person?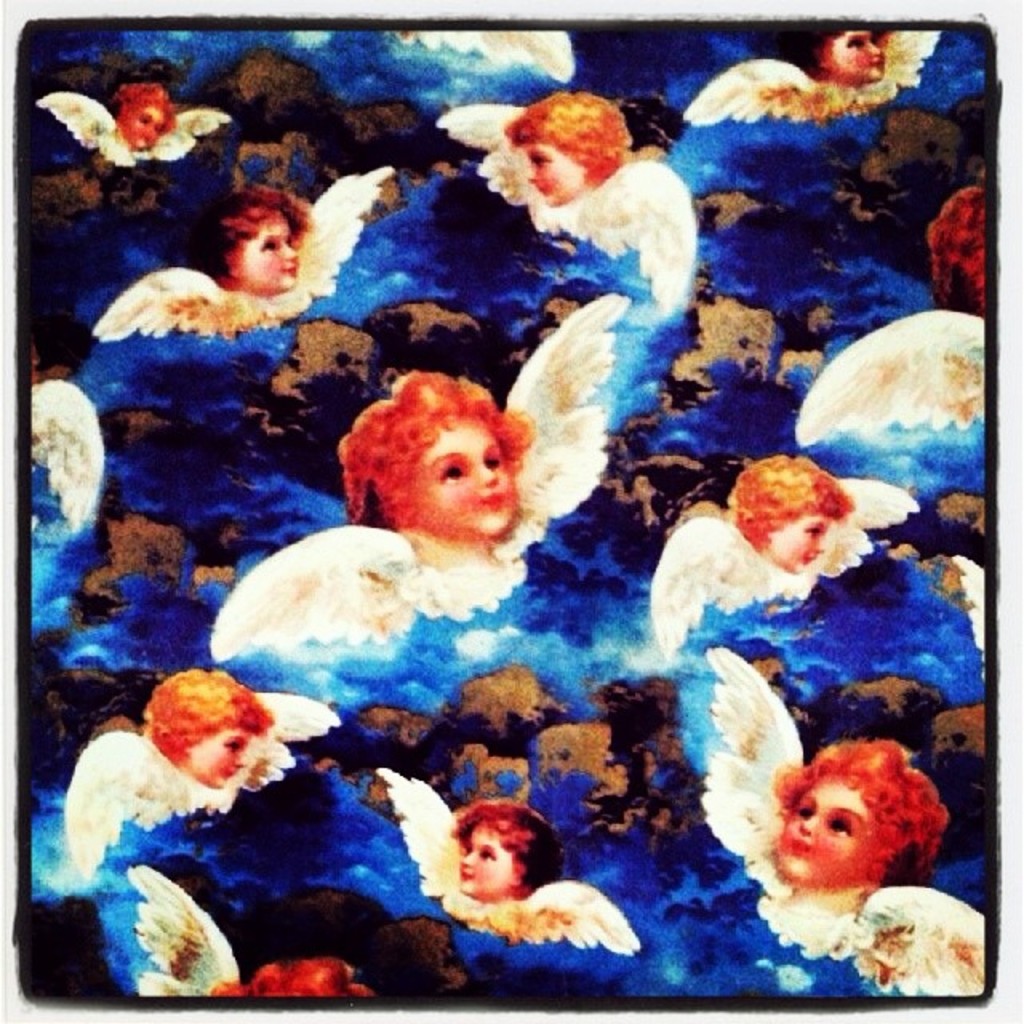
<box>789,21,886,88</box>
